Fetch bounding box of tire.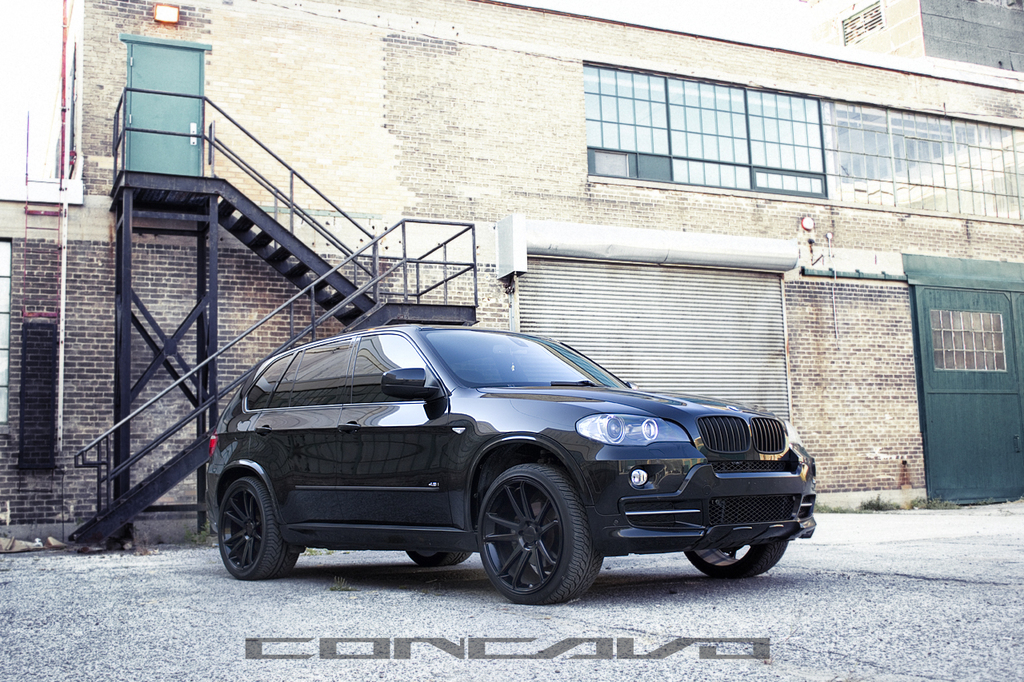
Bbox: x1=214 y1=481 x2=306 y2=581.
